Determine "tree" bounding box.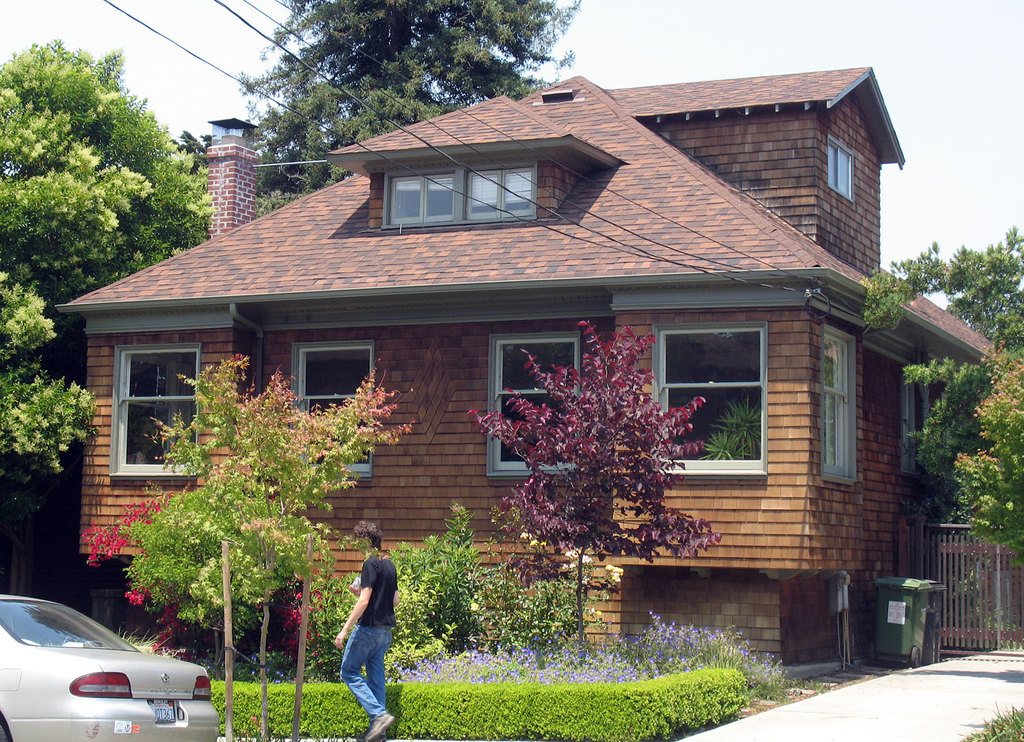
Determined: (x1=398, y1=501, x2=535, y2=654).
